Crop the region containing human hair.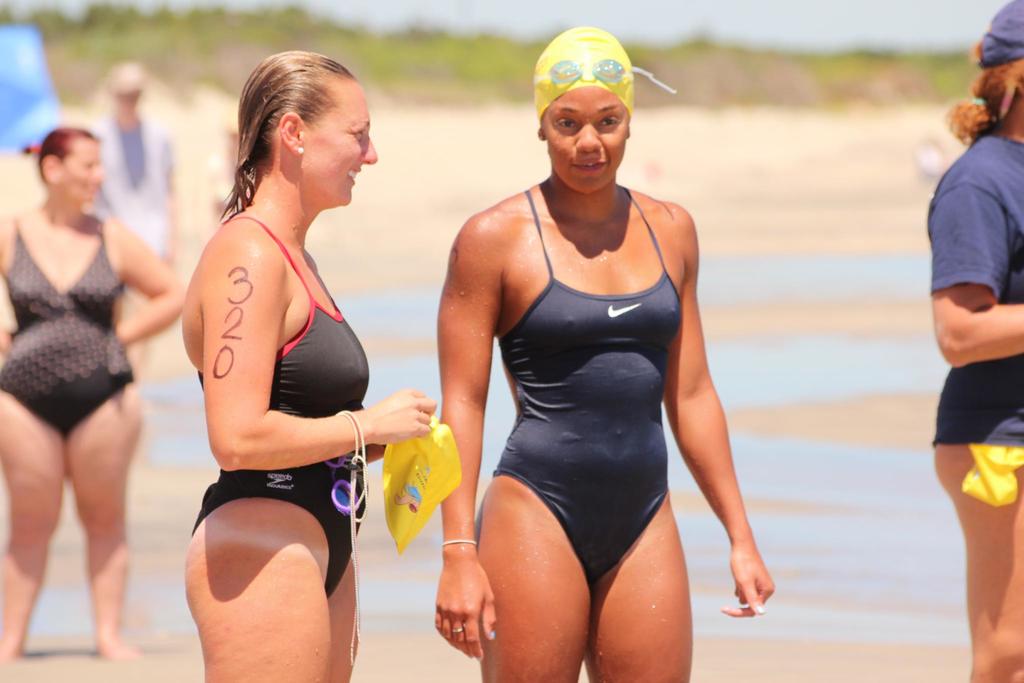
Crop region: box=[218, 45, 358, 217].
